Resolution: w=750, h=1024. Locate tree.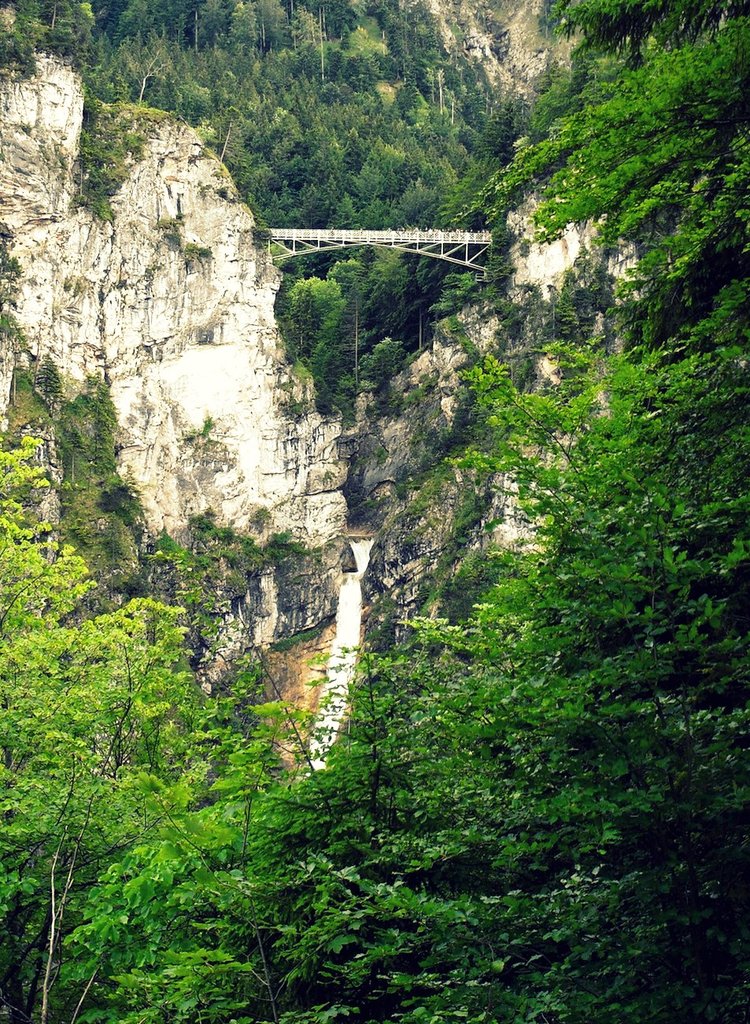
<box>0,0,749,1023</box>.
